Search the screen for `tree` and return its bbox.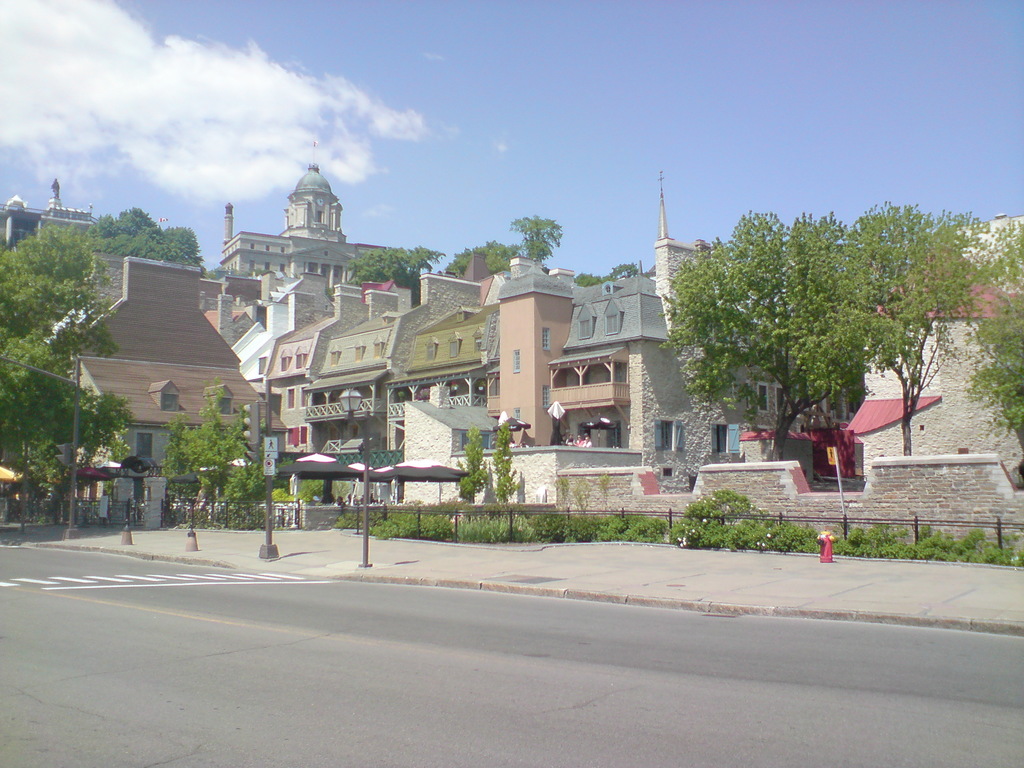
Found: (left=9, top=173, right=114, bottom=490).
